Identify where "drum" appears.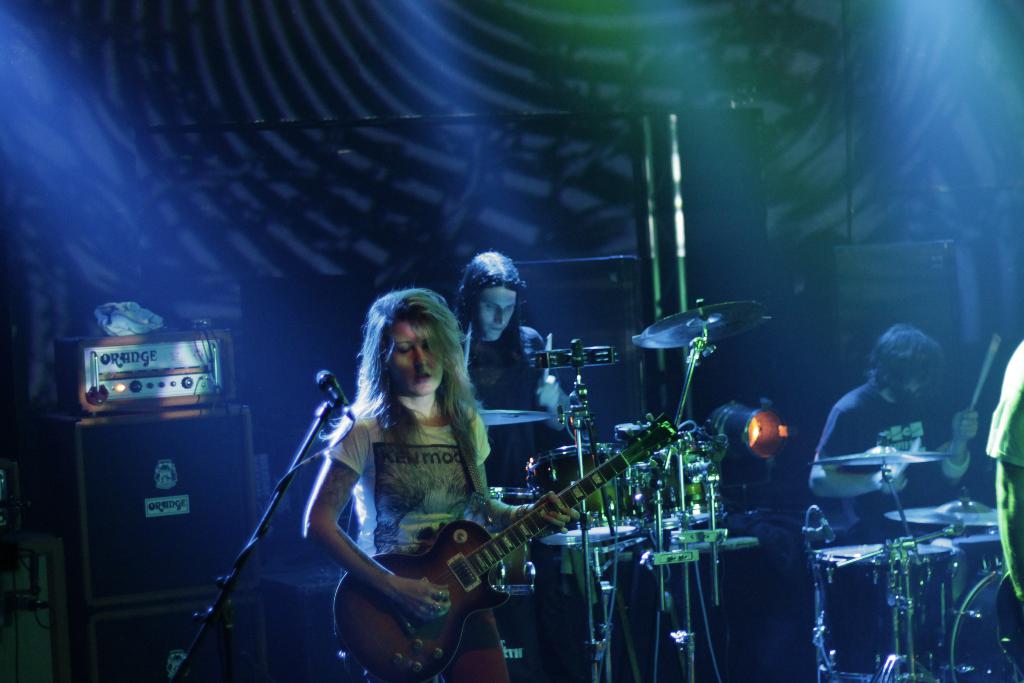
Appears at 527:444:637:557.
